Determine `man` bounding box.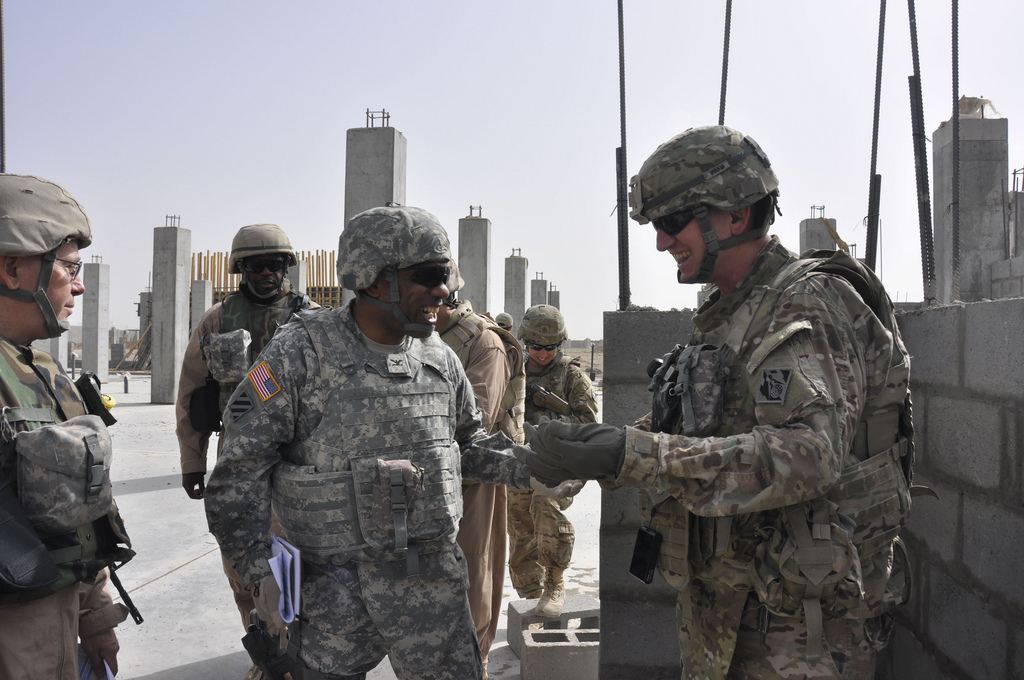
Determined: 498:302:595:625.
